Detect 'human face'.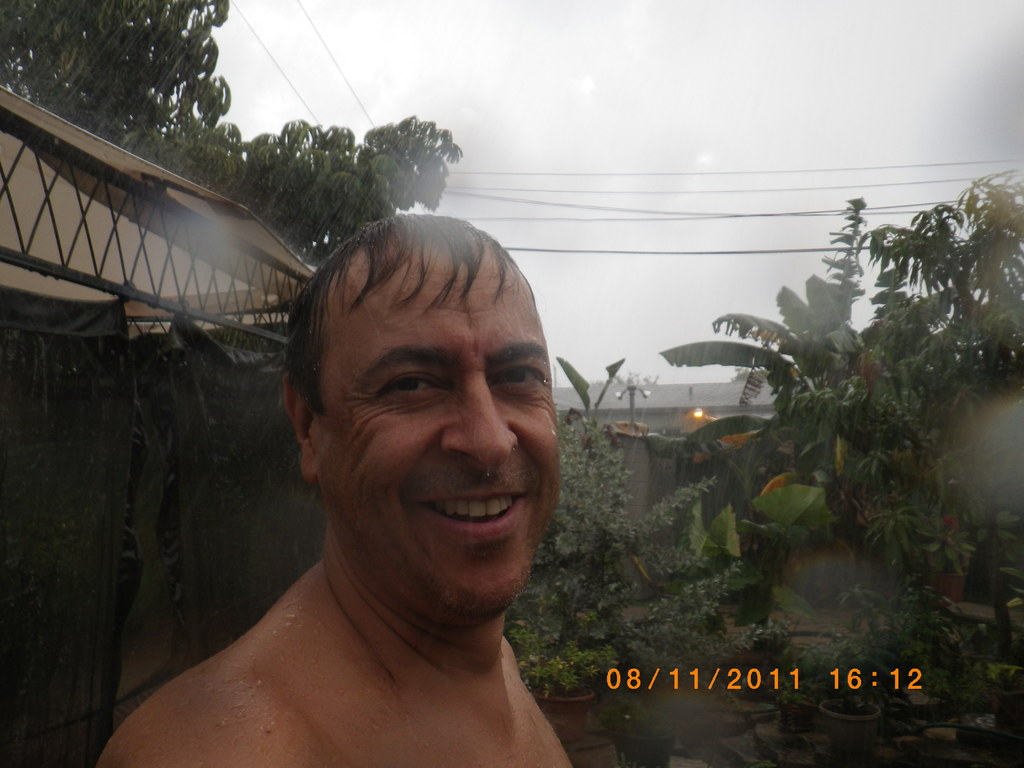
Detected at 331,252,560,618.
